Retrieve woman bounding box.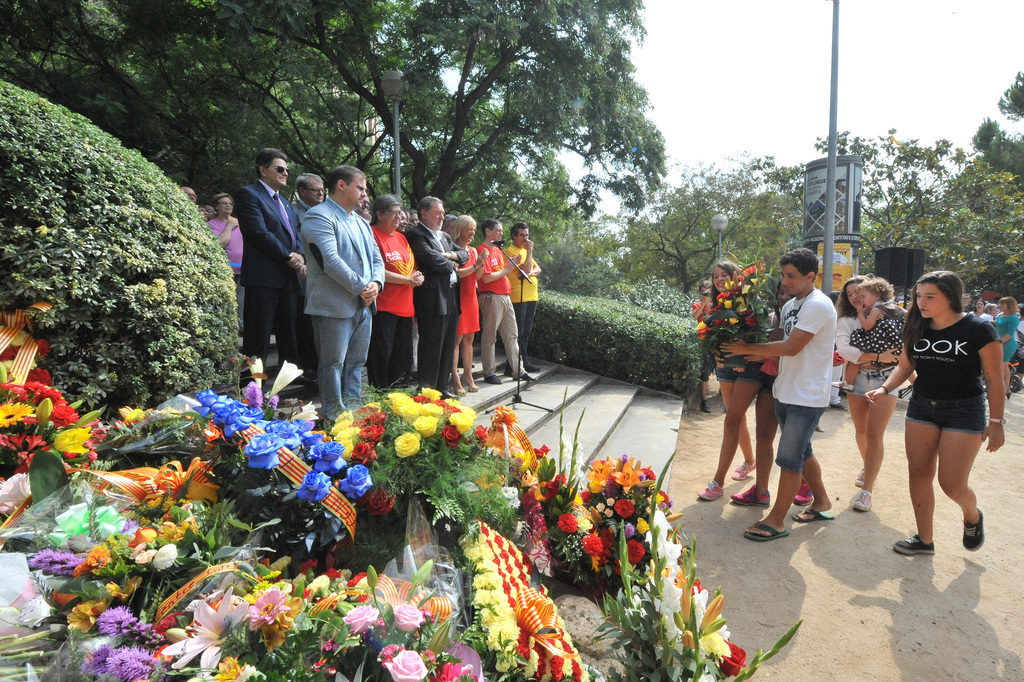
Bounding box: 847,267,1011,551.
